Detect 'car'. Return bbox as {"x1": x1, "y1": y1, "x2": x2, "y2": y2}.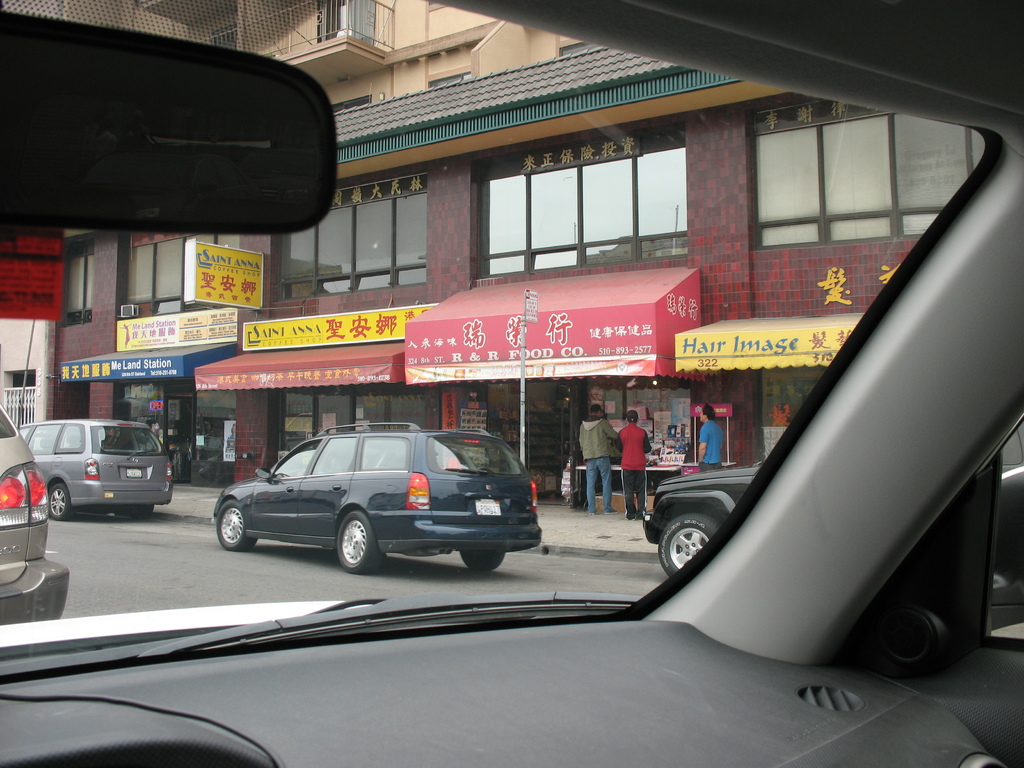
{"x1": 0, "y1": 0, "x2": 1023, "y2": 767}.
